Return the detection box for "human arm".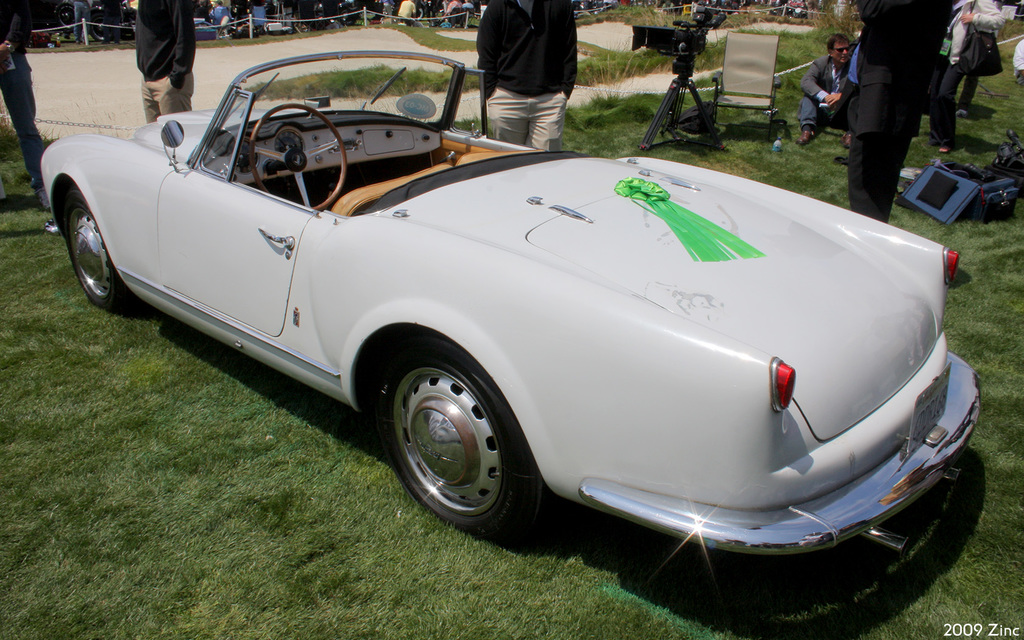
BBox(796, 56, 829, 104).
